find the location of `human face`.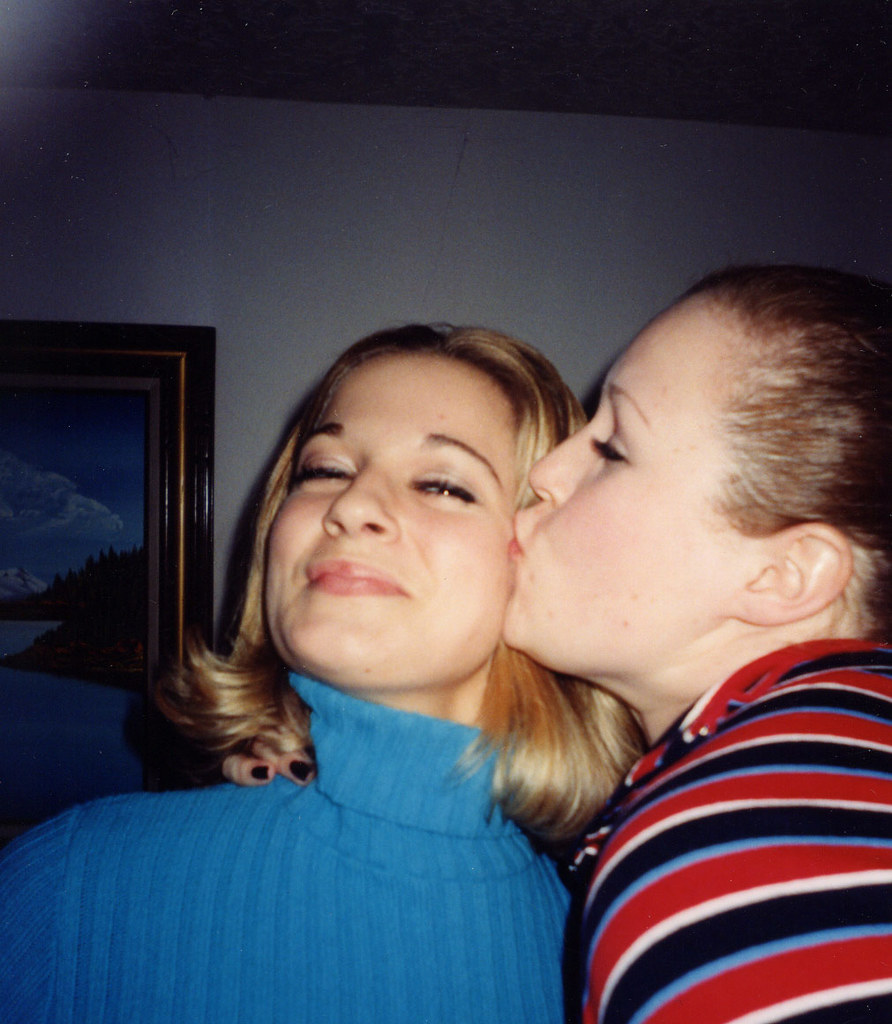
Location: pyautogui.locateOnScreen(501, 296, 762, 675).
